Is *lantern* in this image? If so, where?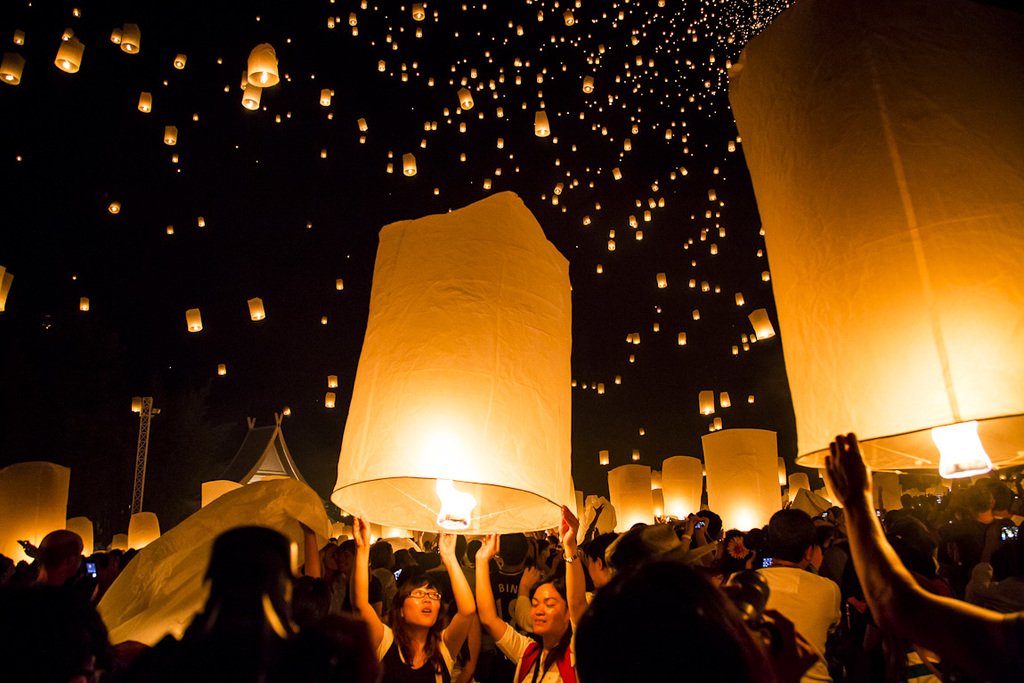
Yes, at 614, 170, 620, 177.
